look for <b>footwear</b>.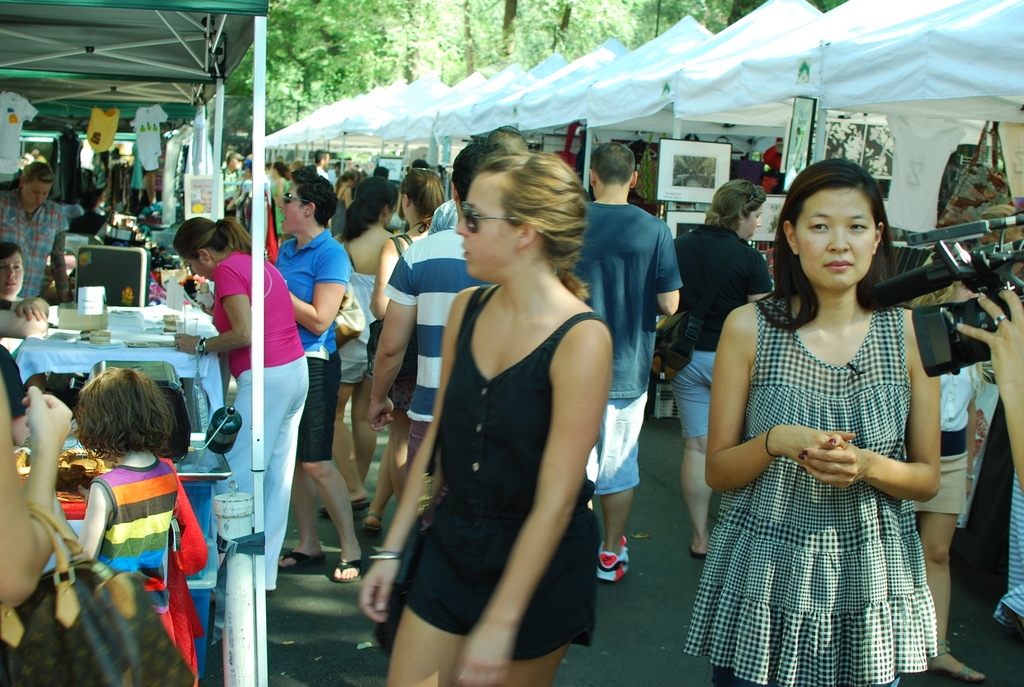
Found: <box>321,491,377,522</box>.
